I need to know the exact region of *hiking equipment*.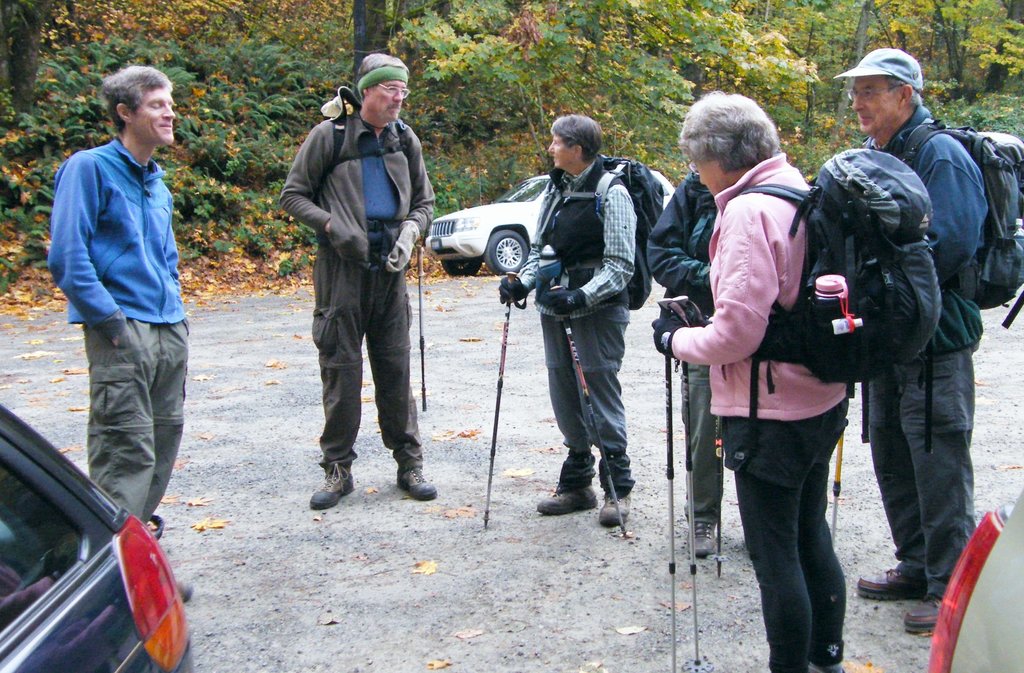
Region: box=[550, 285, 630, 545].
